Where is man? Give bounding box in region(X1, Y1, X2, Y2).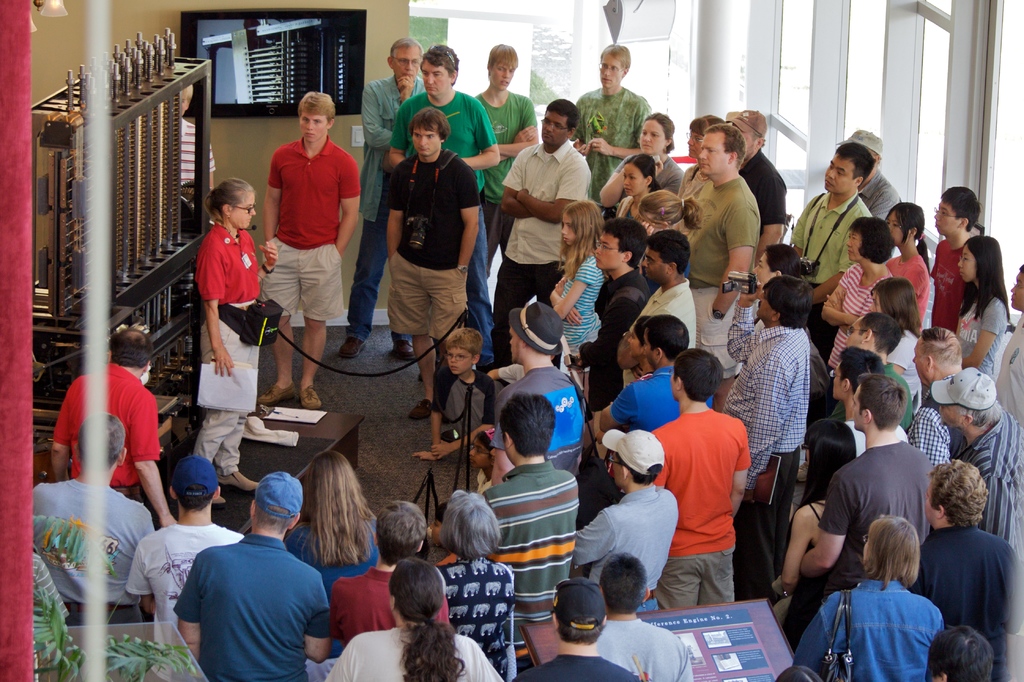
region(843, 127, 902, 222).
